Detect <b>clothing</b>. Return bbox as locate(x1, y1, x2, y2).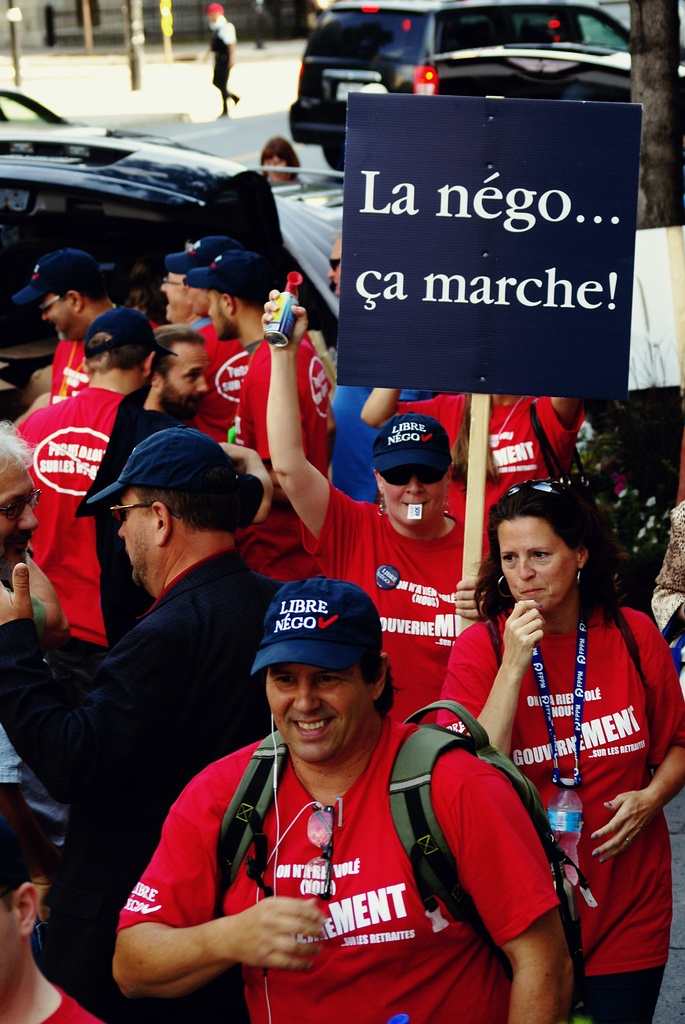
locate(457, 568, 664, 972).
